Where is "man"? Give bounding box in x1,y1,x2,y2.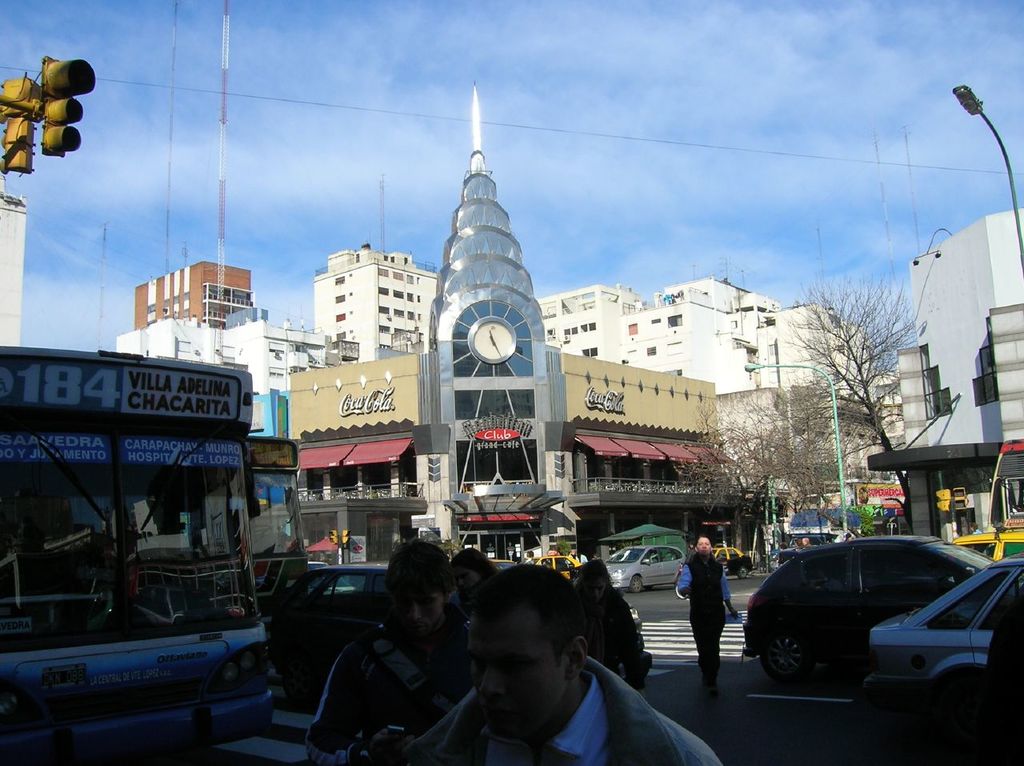
302,536,473,765.
